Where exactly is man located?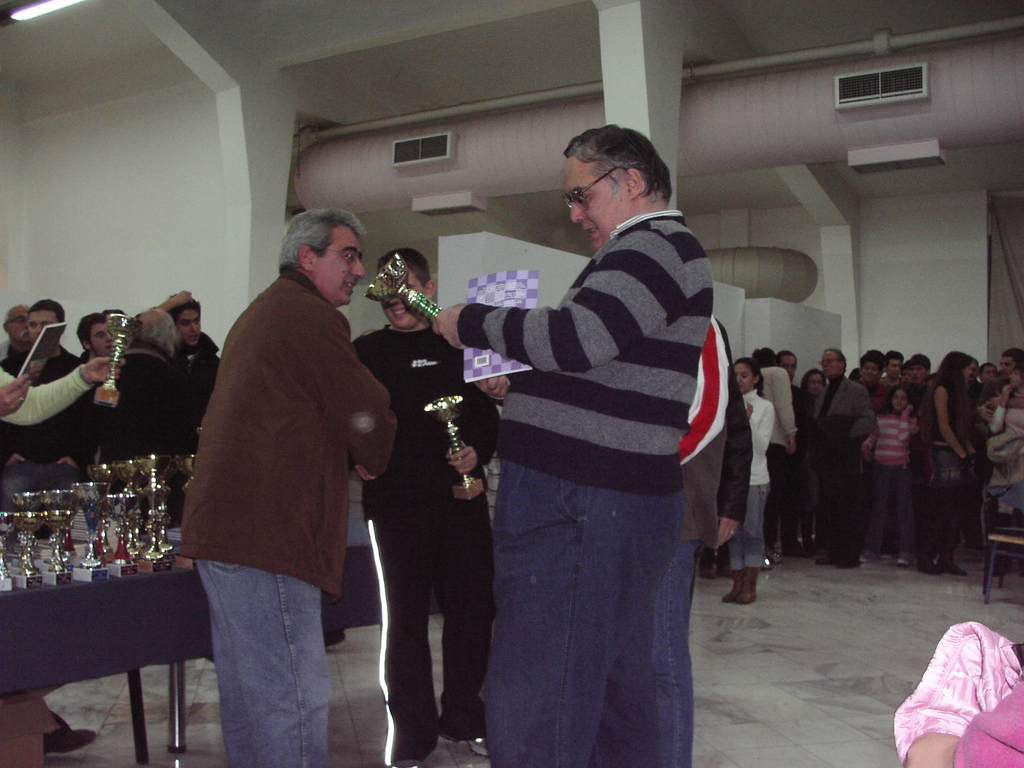
Its bounding box is locate(150, 195, 393, 731).
